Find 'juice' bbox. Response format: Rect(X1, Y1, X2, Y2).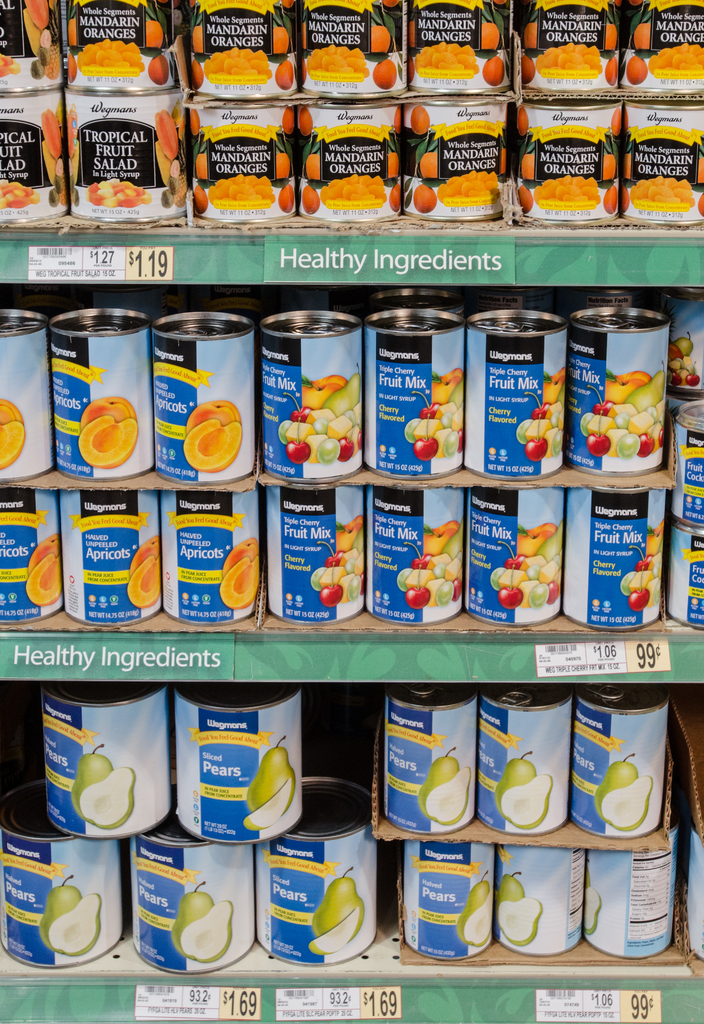
Rect(43, 686, 169, 840).
